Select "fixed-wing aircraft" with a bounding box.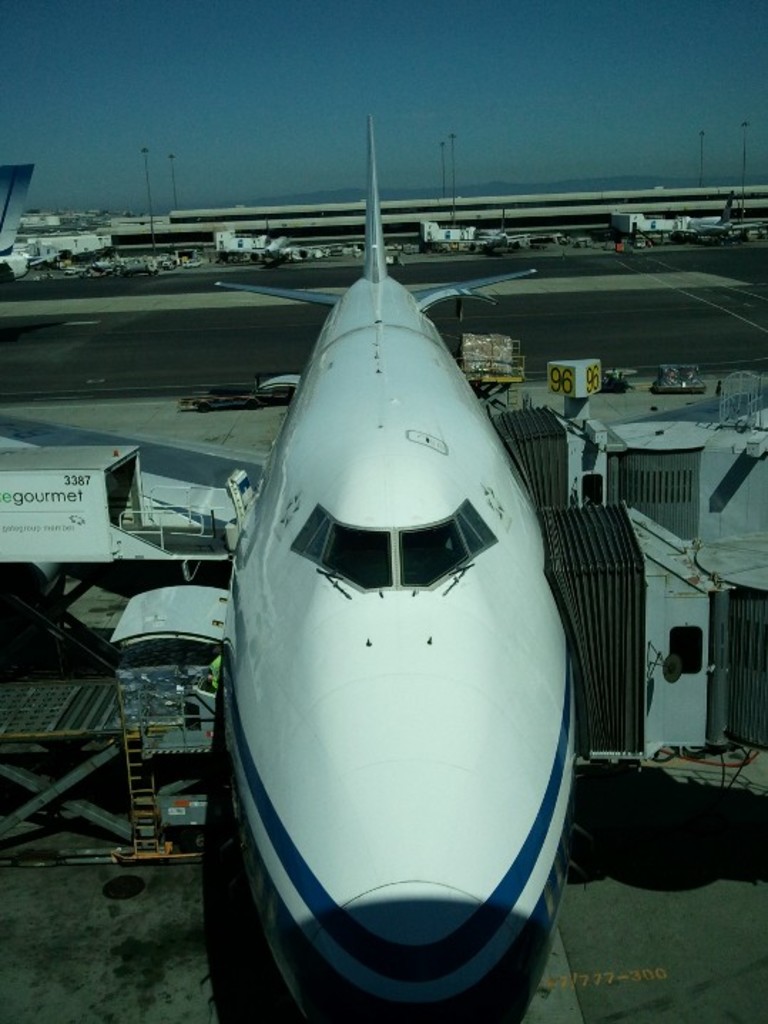
(0,111,767,1023).
